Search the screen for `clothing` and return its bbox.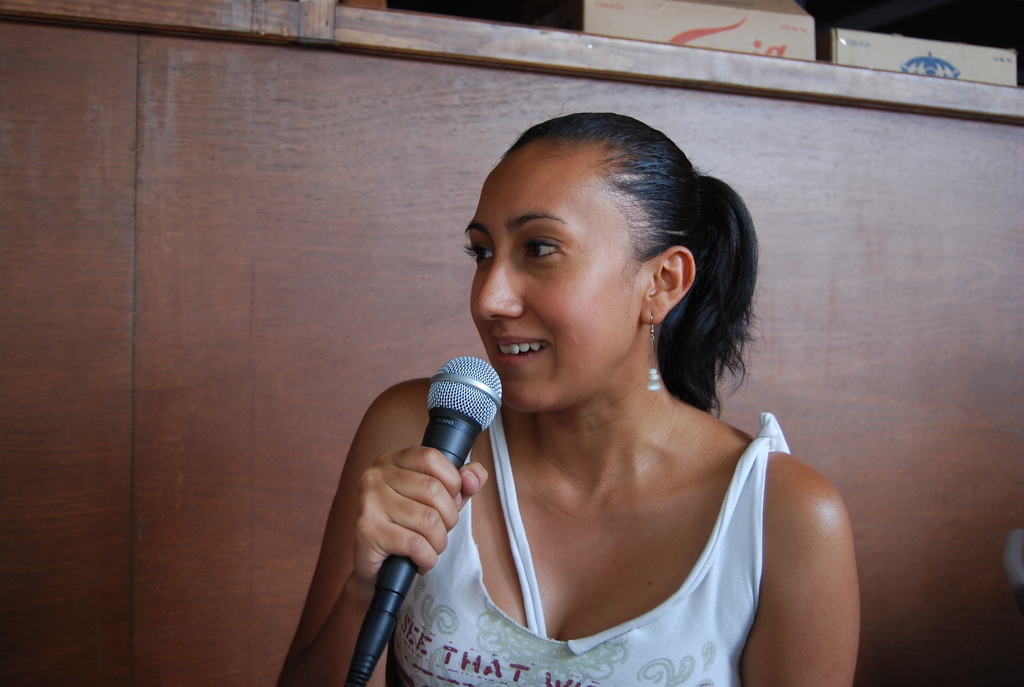
Found: (x1=392, y1=409, x2=793, y2=686).
